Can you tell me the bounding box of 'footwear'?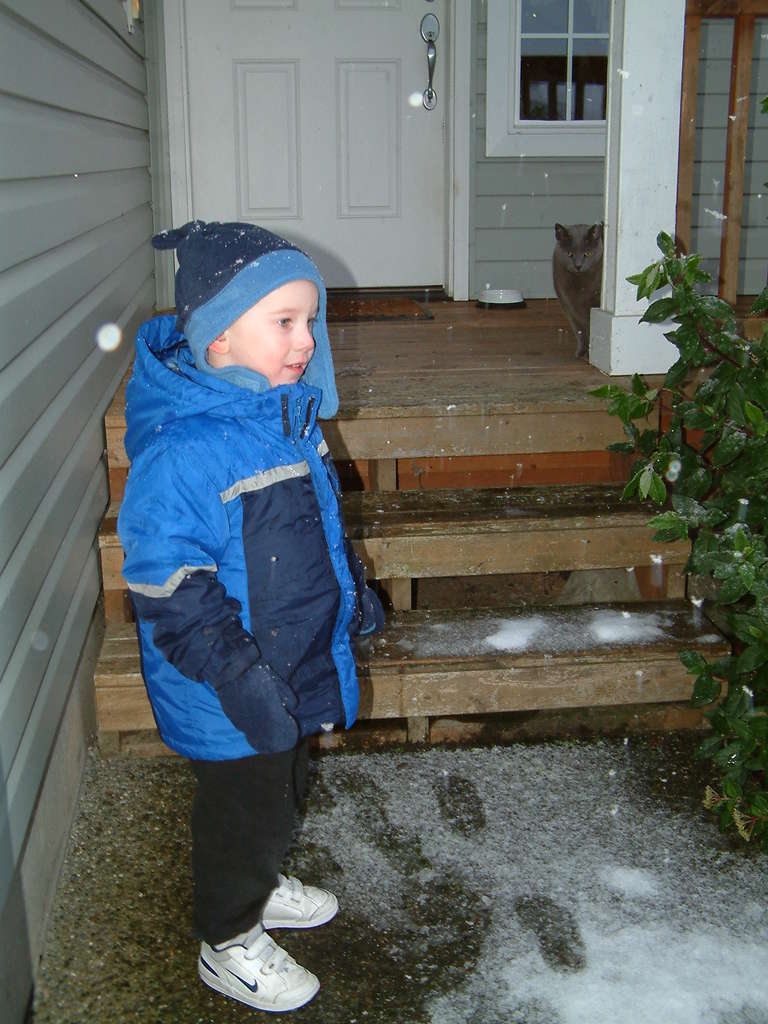
[196, 927, 310, 1011].
